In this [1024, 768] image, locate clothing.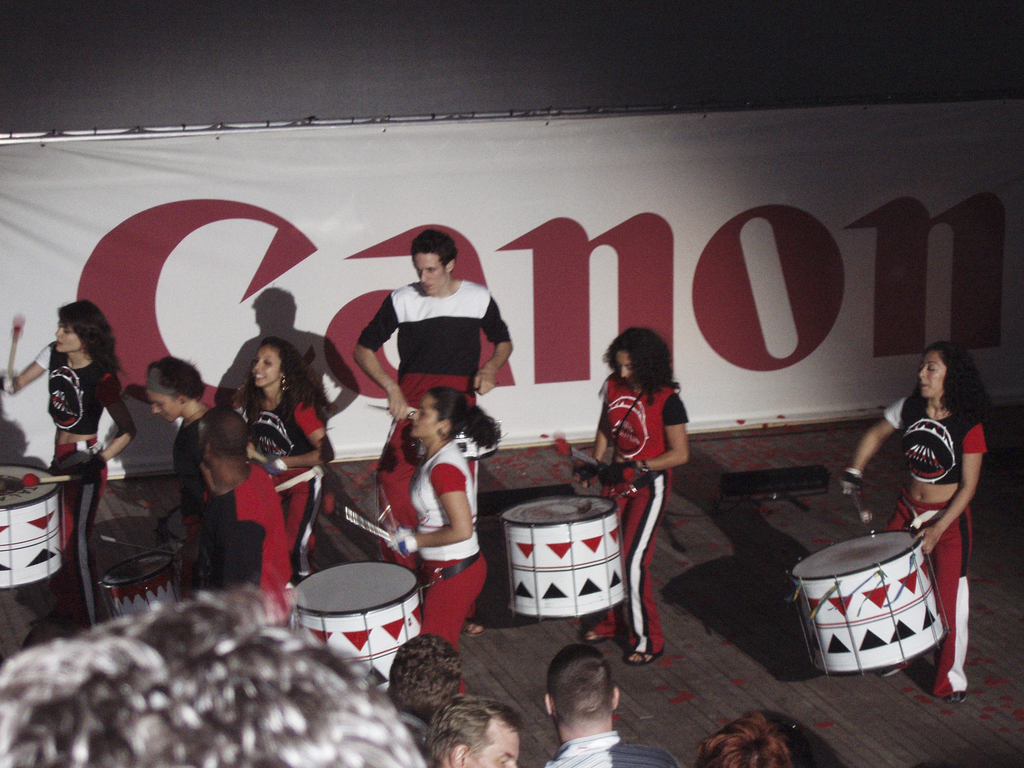
Bounding box: <region>354, 278, 508, 568</region>.
